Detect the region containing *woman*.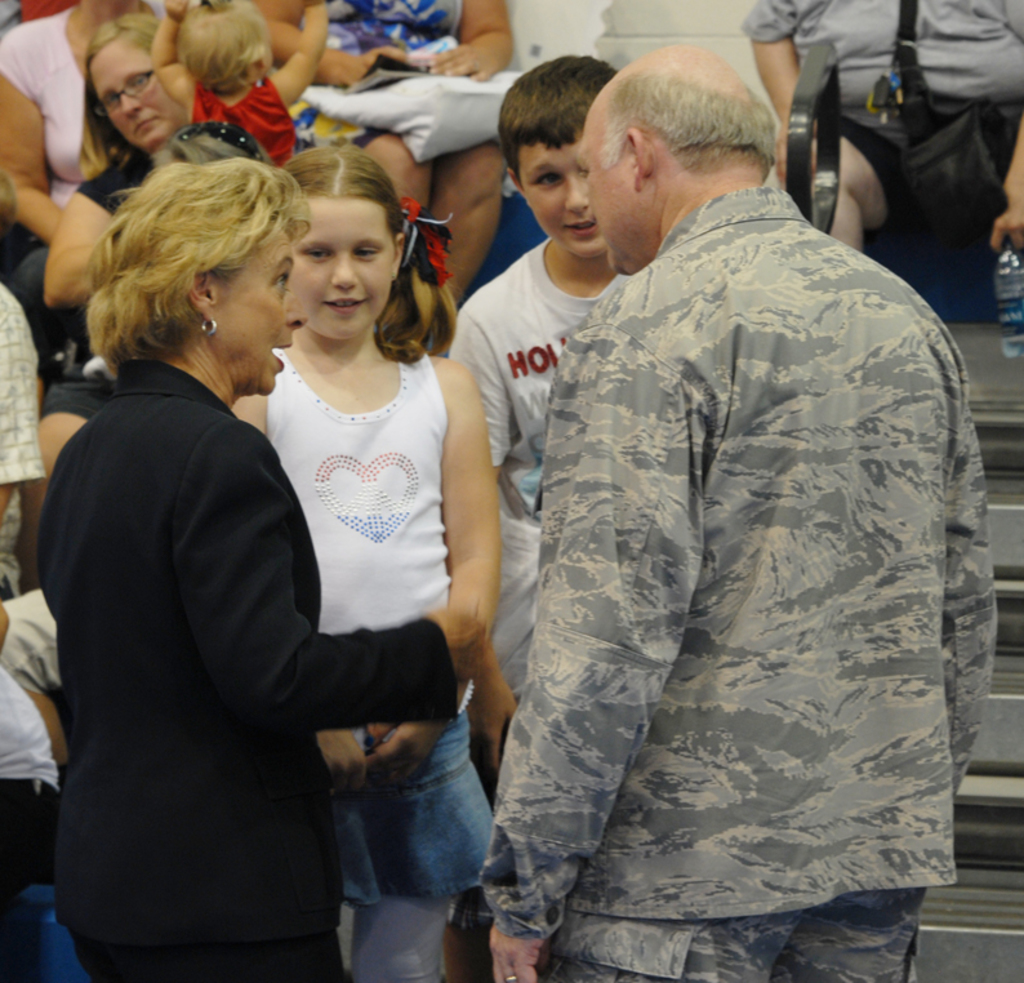
<bbox>22, 10, 193, 595</bbox>.
